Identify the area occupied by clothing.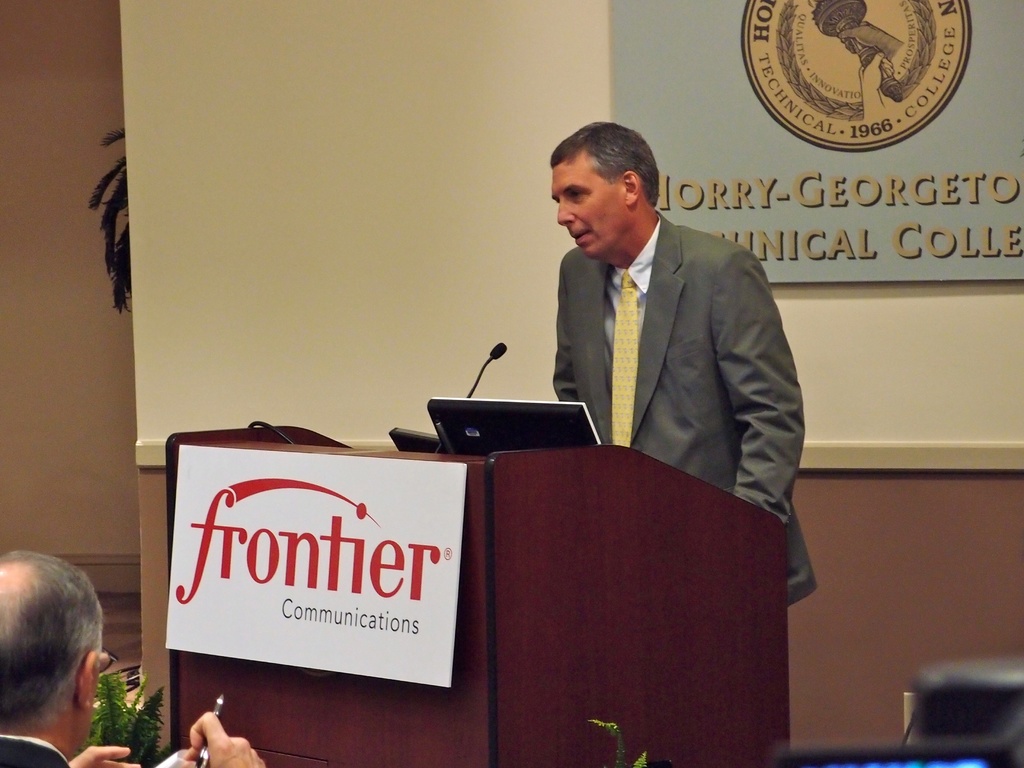
Area: {"left": 0, "top": 733, "right": 71, "bottom": 767}.
